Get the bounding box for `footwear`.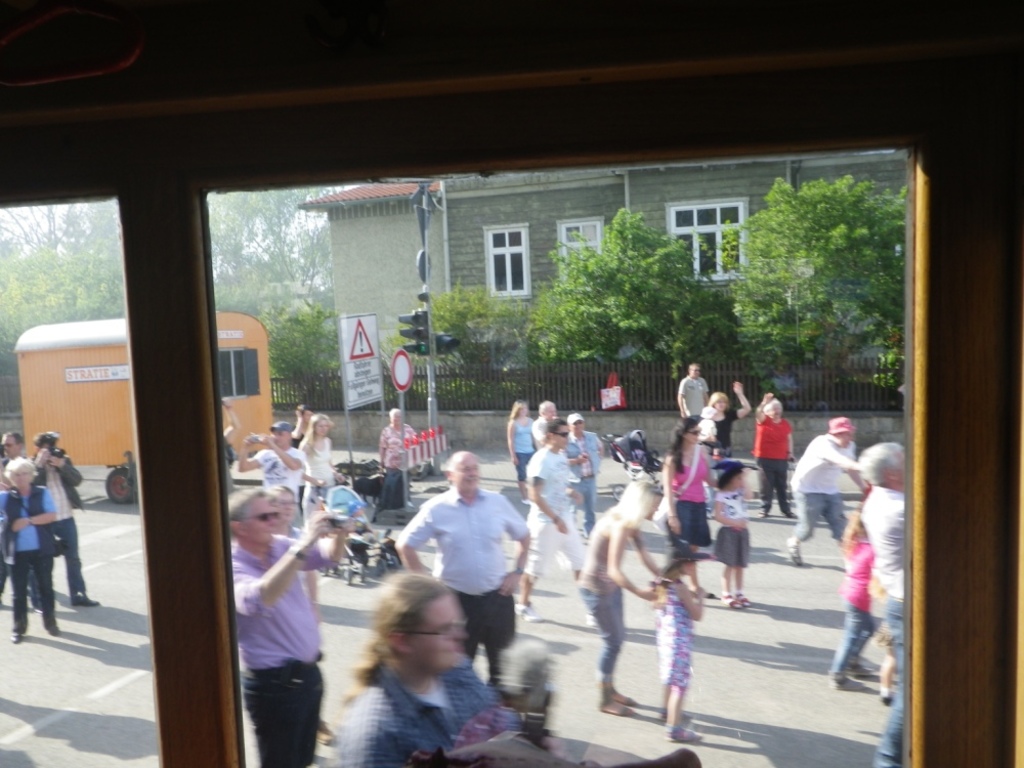
{"left": 750, "top": 508, "right": 765, "bottom": 521}.
